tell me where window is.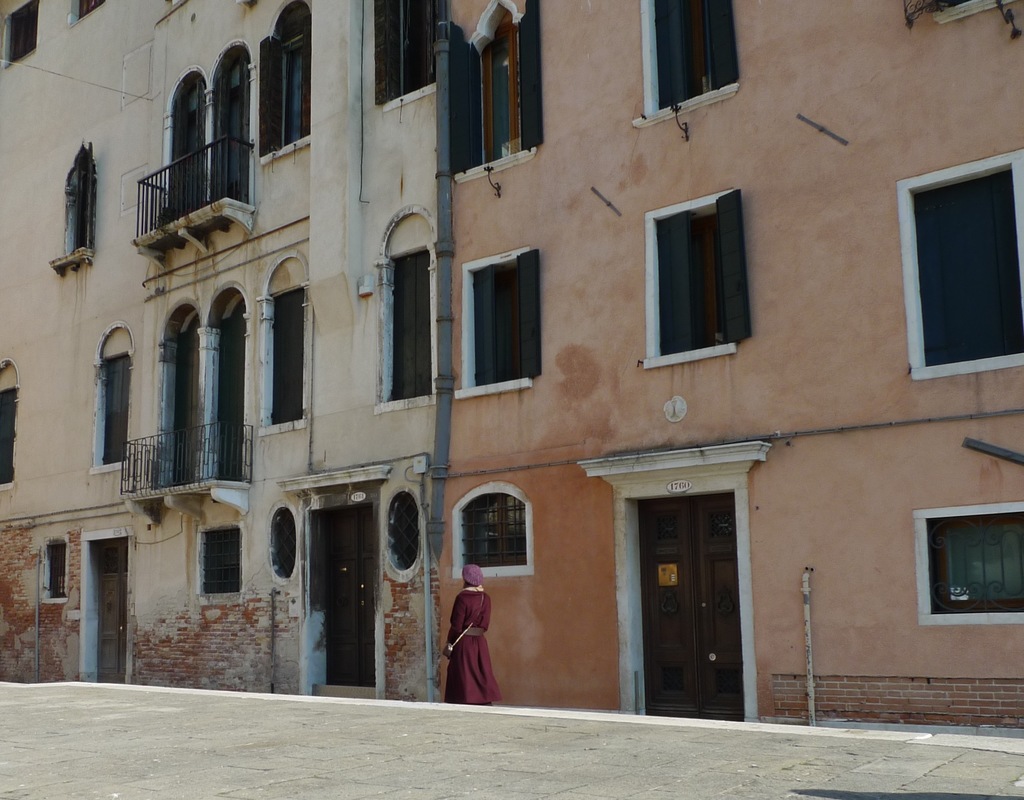
window is at (376,4,445,107).
